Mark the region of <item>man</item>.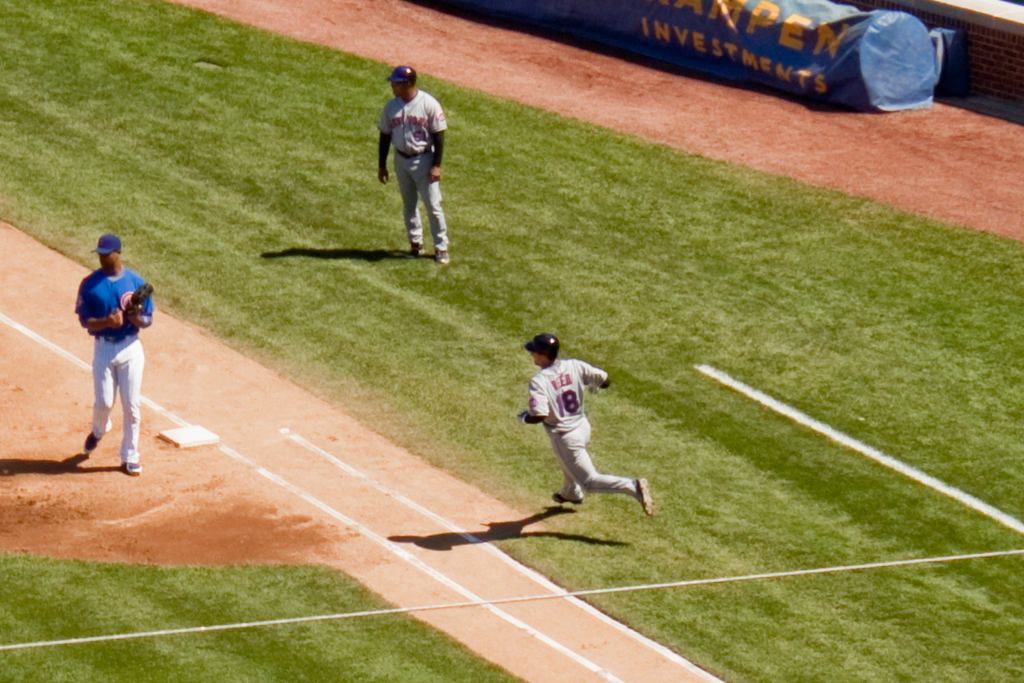
Region: {"x1": 512, "y1": 329, "x2": 656, "y2": 521}.
